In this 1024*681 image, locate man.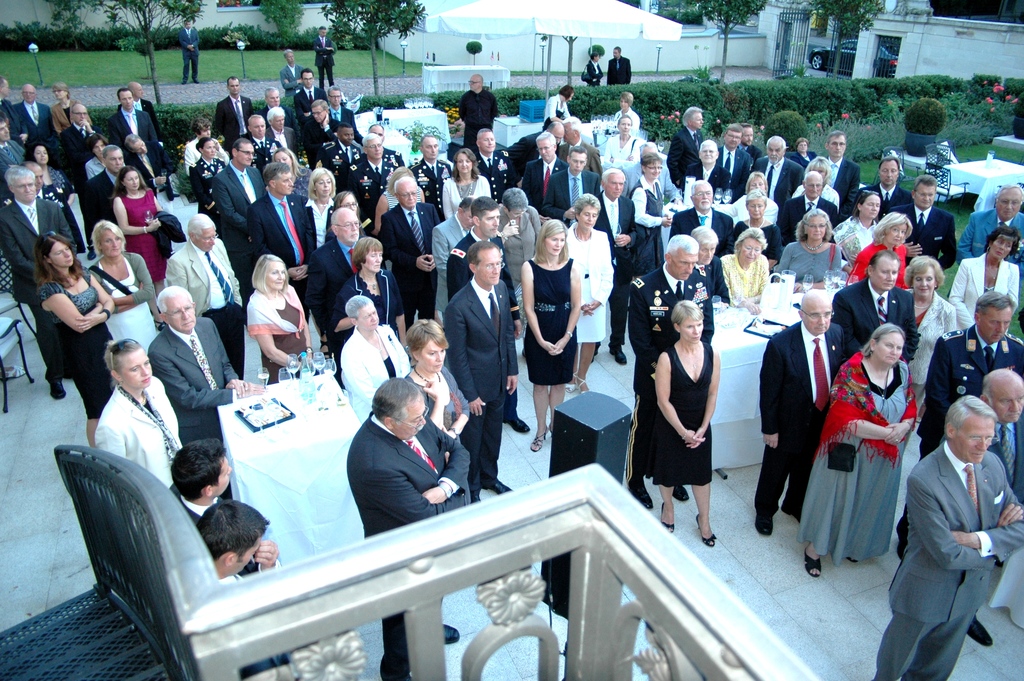
Bounding box: BBox(326, 83, 364, 145).
